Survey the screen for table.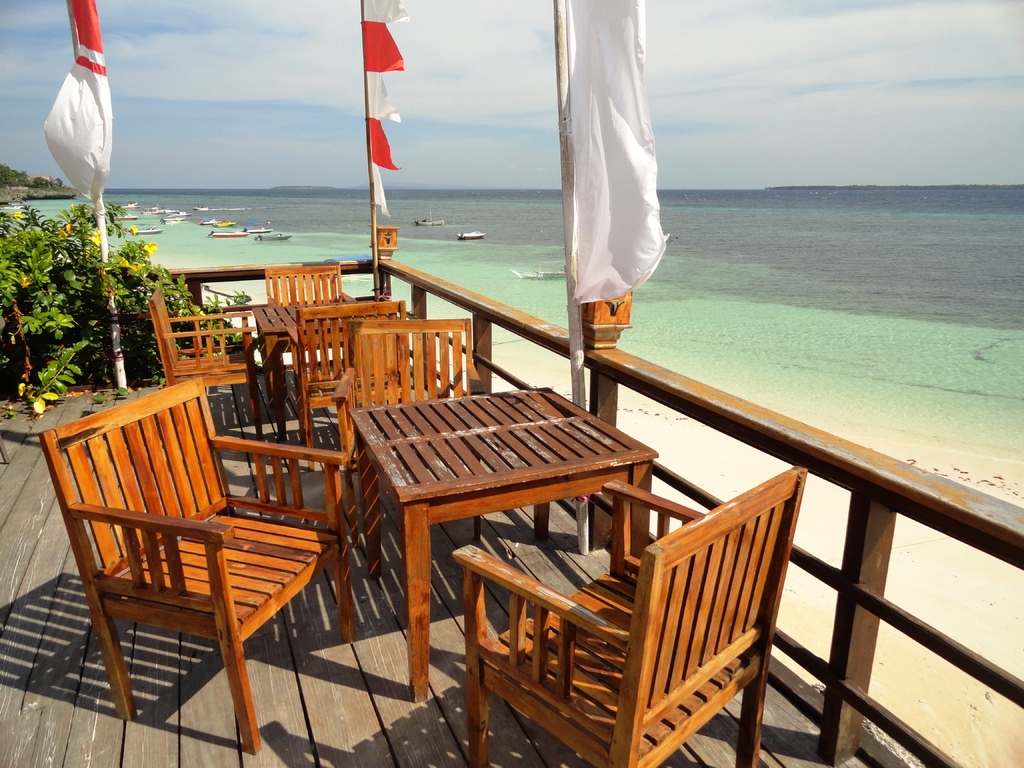
Survey found: bbox=[252, 296, 365, 449].
